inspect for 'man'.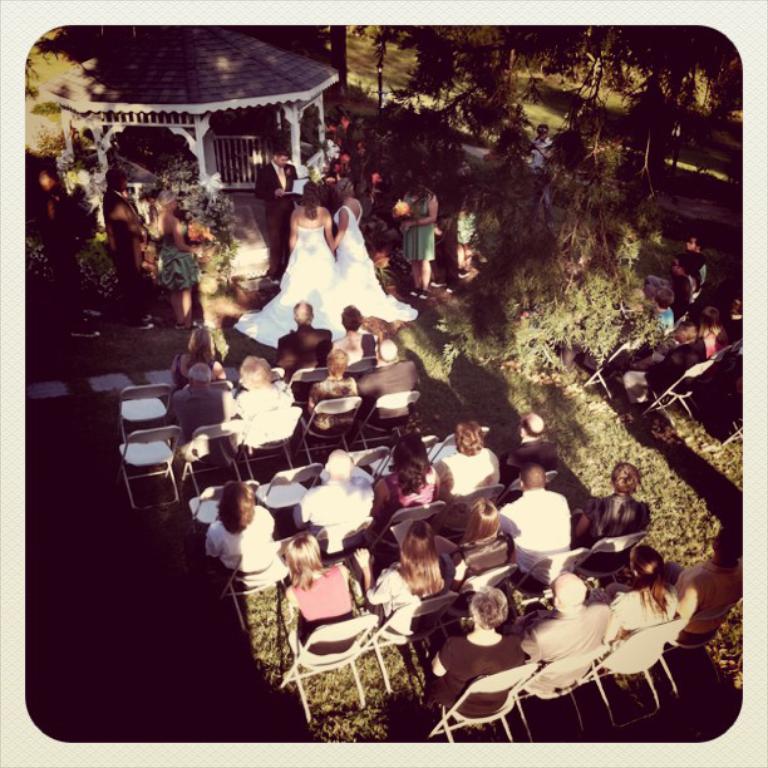
Inspection: <bbox>499, 403, 567, 474</bbox>.
